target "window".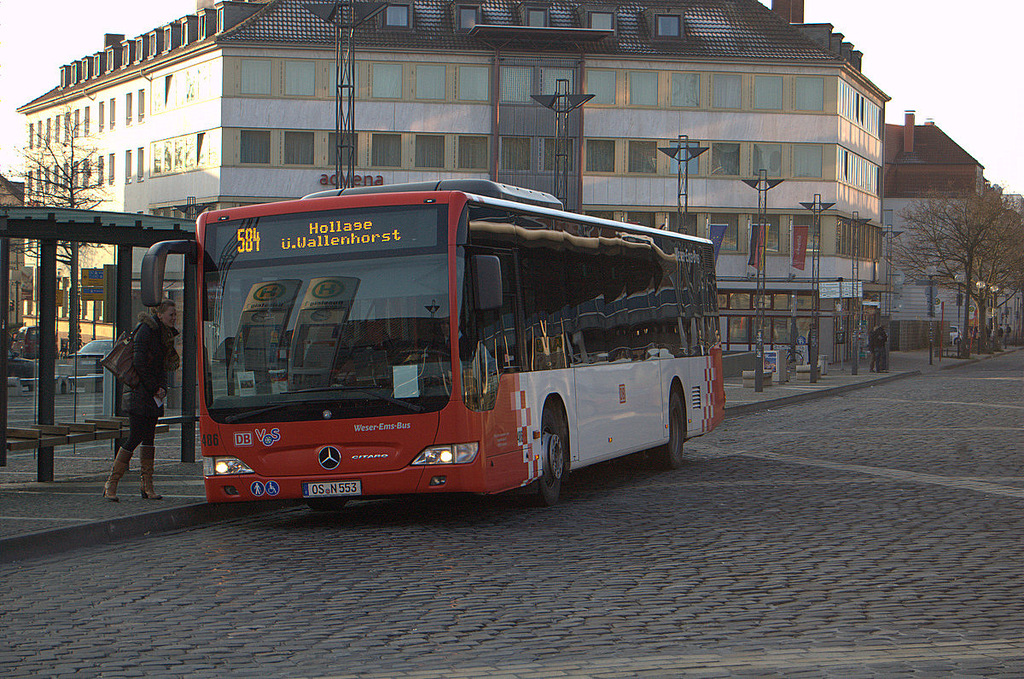
Target region: {"left": 669, "top": 212, "right": 699, "bottom": 237}.
